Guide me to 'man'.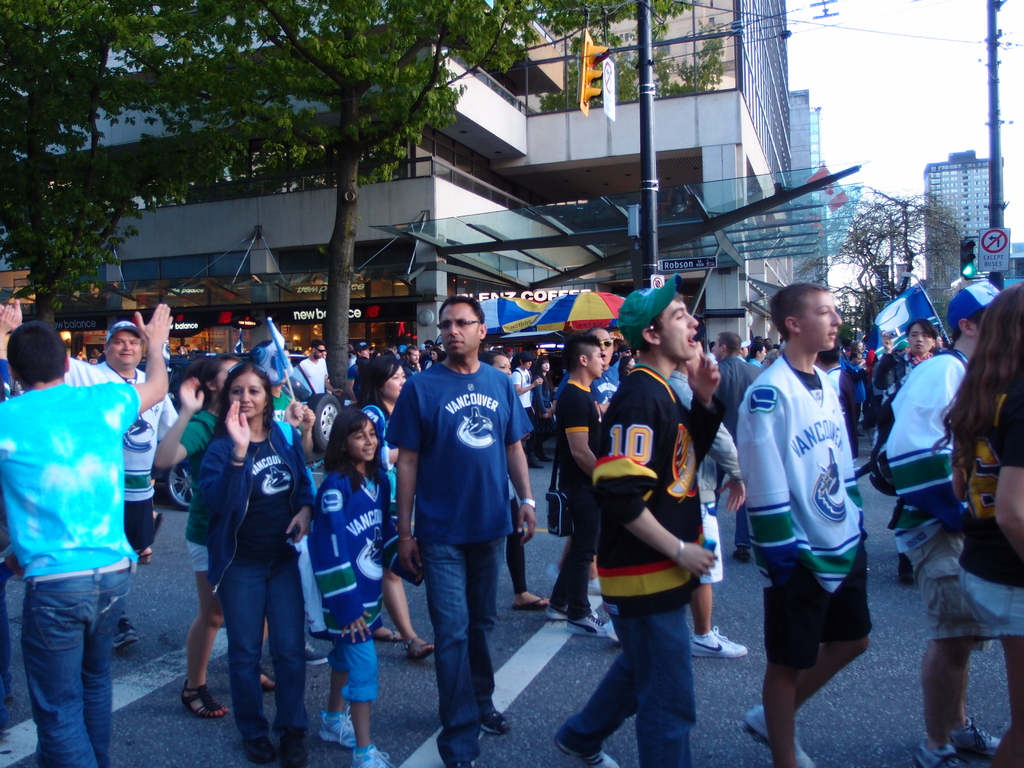
Guidance: region(733, 282, 874, 767).
